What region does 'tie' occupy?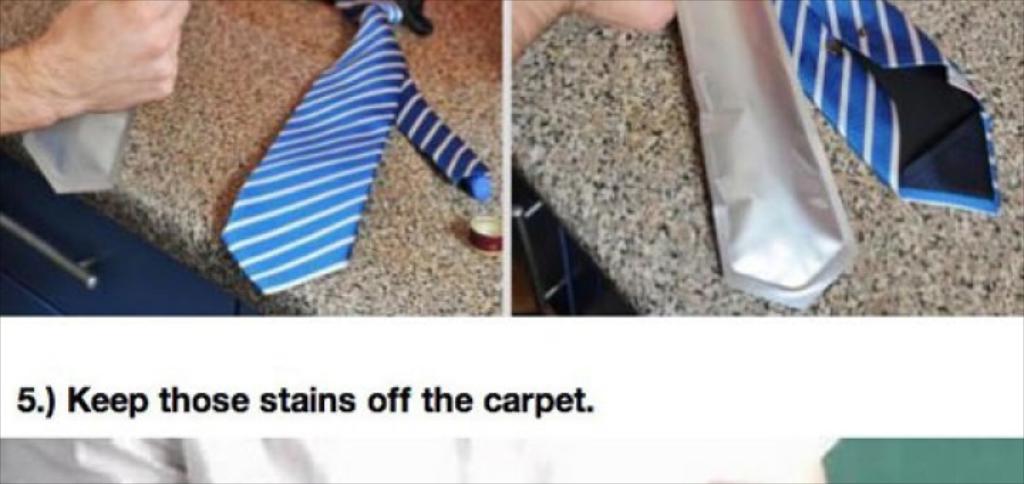
region(219, 0, 491, 295).
